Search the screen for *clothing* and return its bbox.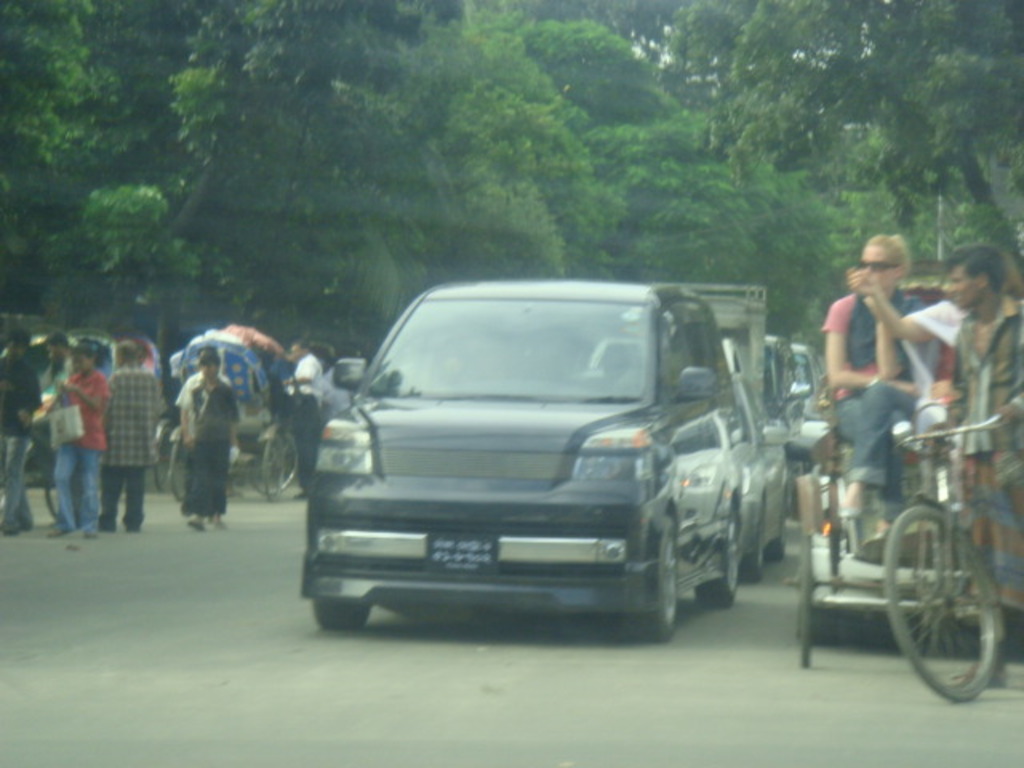
Found: bbox(0, 354, 42, 534).
